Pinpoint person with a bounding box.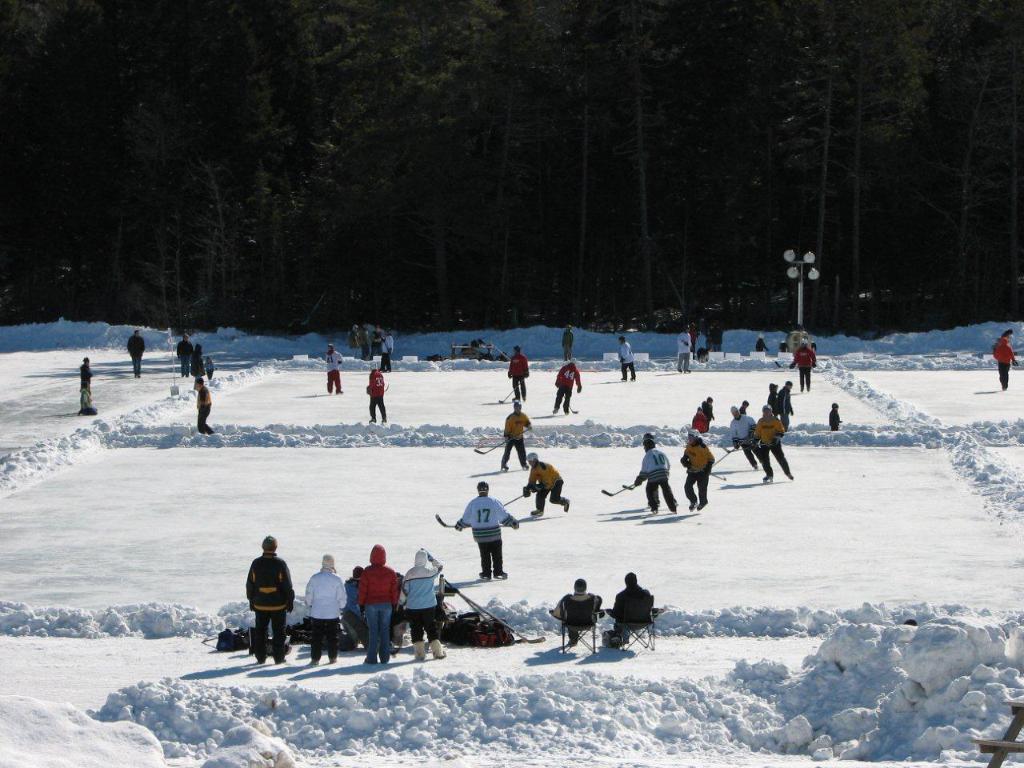
<box>454,482,516,578</box>.
